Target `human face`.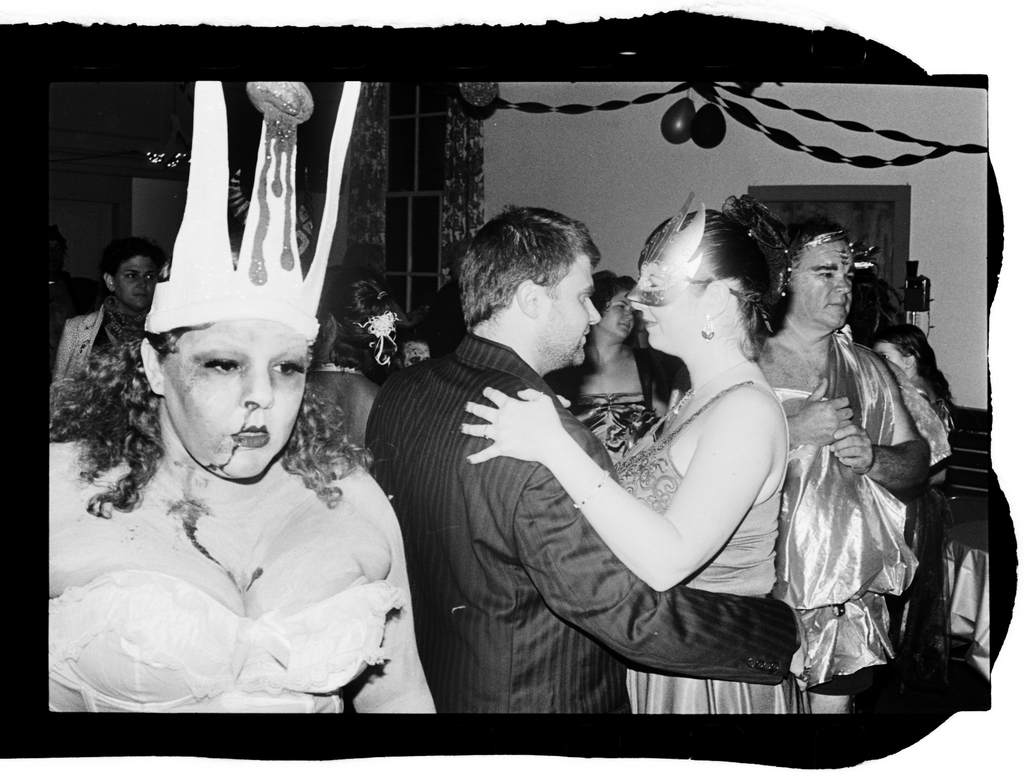
Target region: [543,254,602,372].
